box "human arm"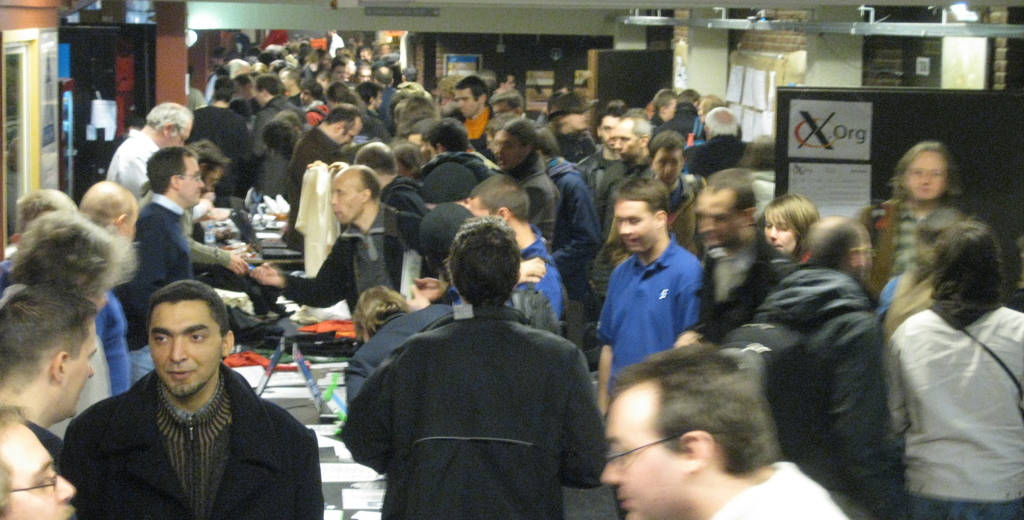
region(529, 187, 550, 236)
